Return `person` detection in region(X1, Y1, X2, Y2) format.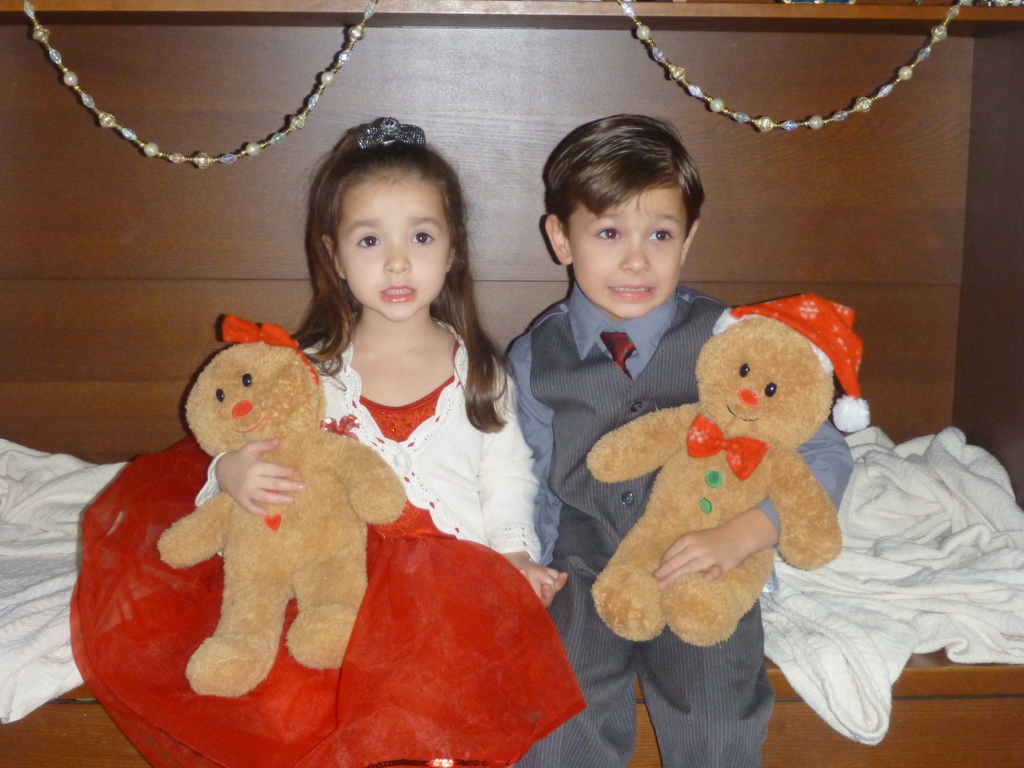
region(194, 111, 565, 591).
